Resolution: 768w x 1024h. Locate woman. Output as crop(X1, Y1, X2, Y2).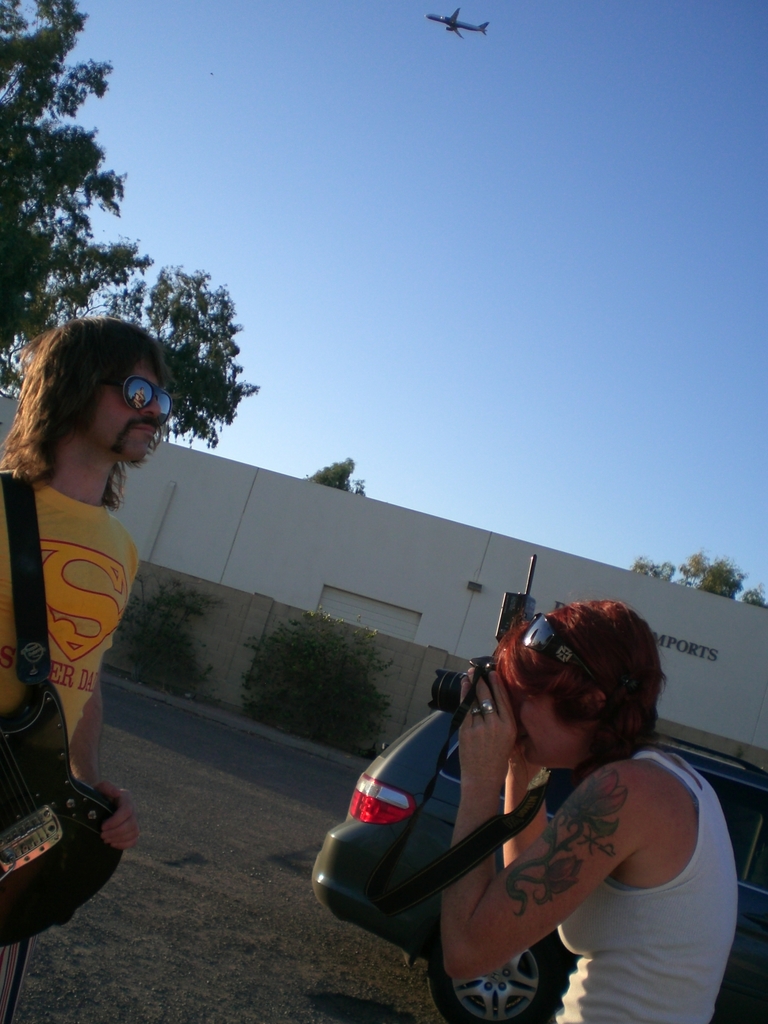
crop(435, 602, 738, 1023).
